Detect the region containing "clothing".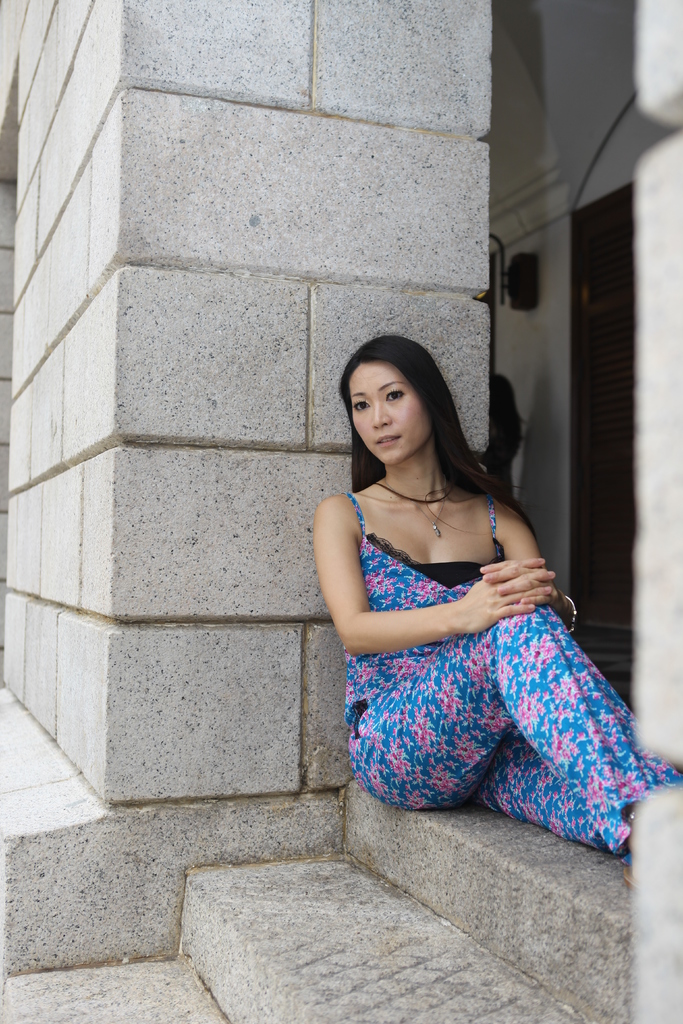
region(333, 481, 682, 868).
